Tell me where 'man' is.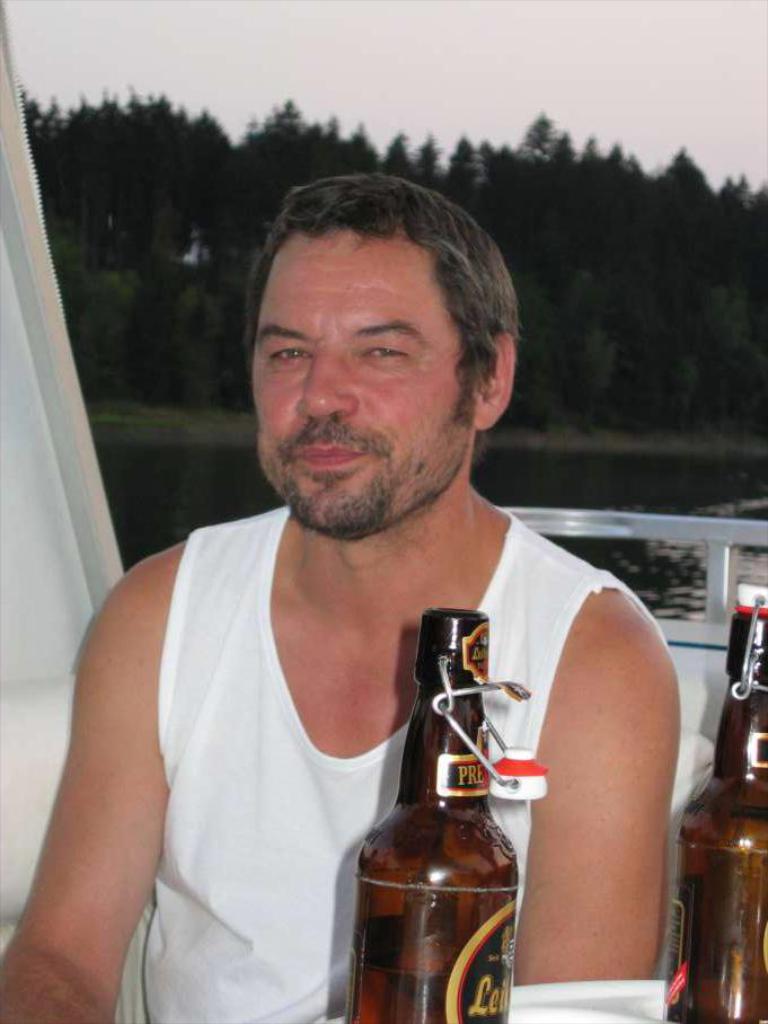
'man' is at x1=67, y1=182, x2=677, y2=1023.
